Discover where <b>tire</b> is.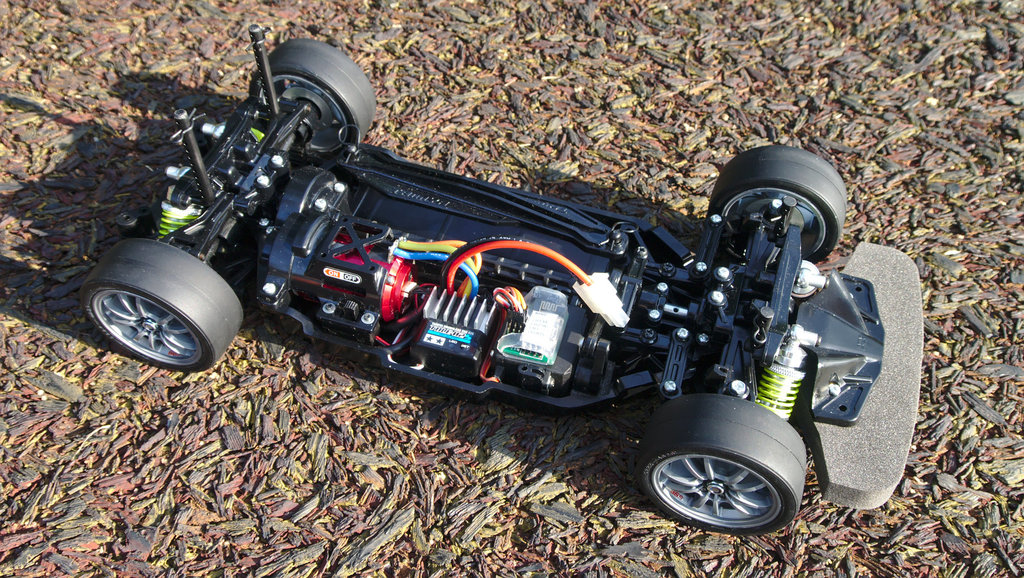
Discovered at [248,37,375,157].
